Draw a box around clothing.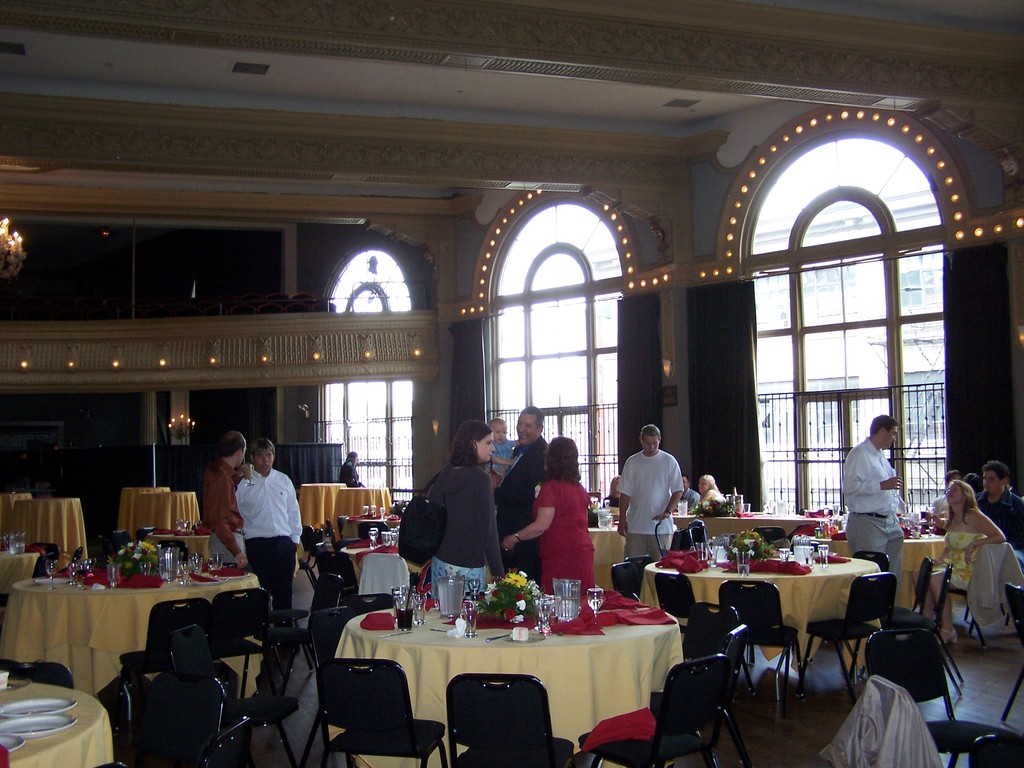
489,440,517,490.
